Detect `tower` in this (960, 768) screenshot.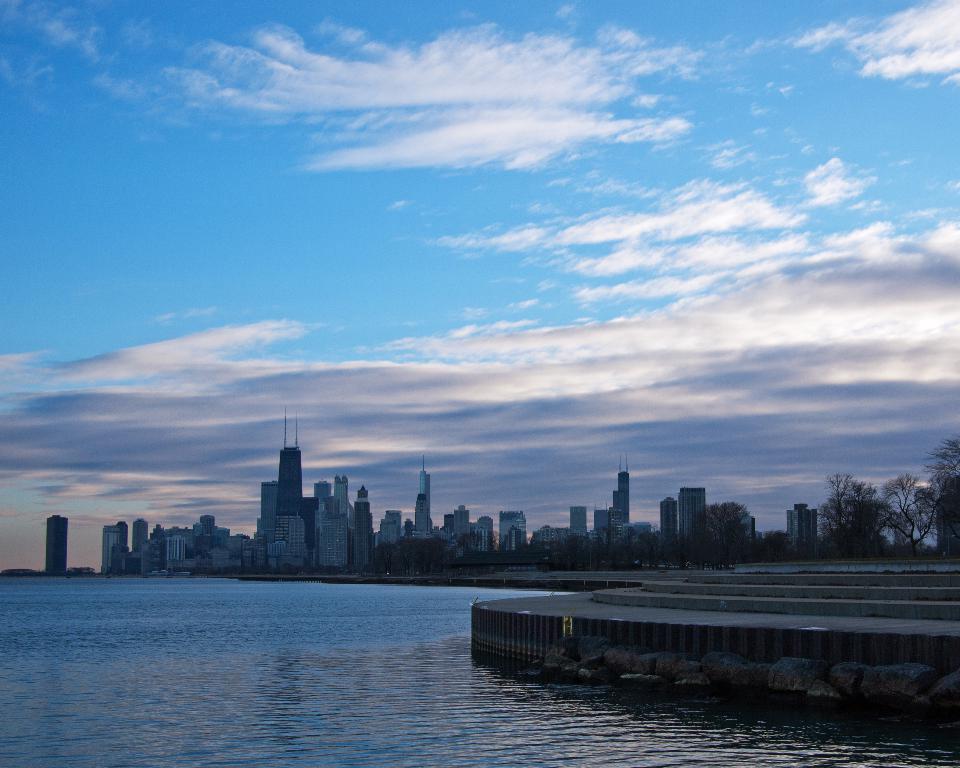
Detection: l=353, t=485, r=372, b=573.
